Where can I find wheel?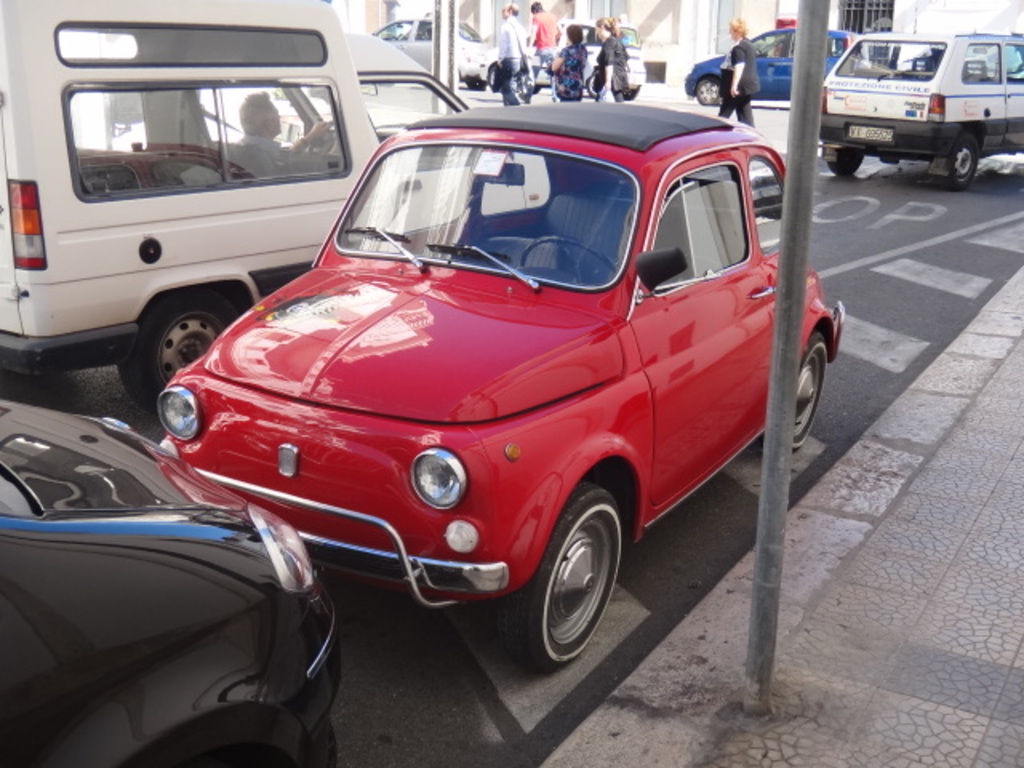
You can find it at BBox(522, 234, 614, 277).
